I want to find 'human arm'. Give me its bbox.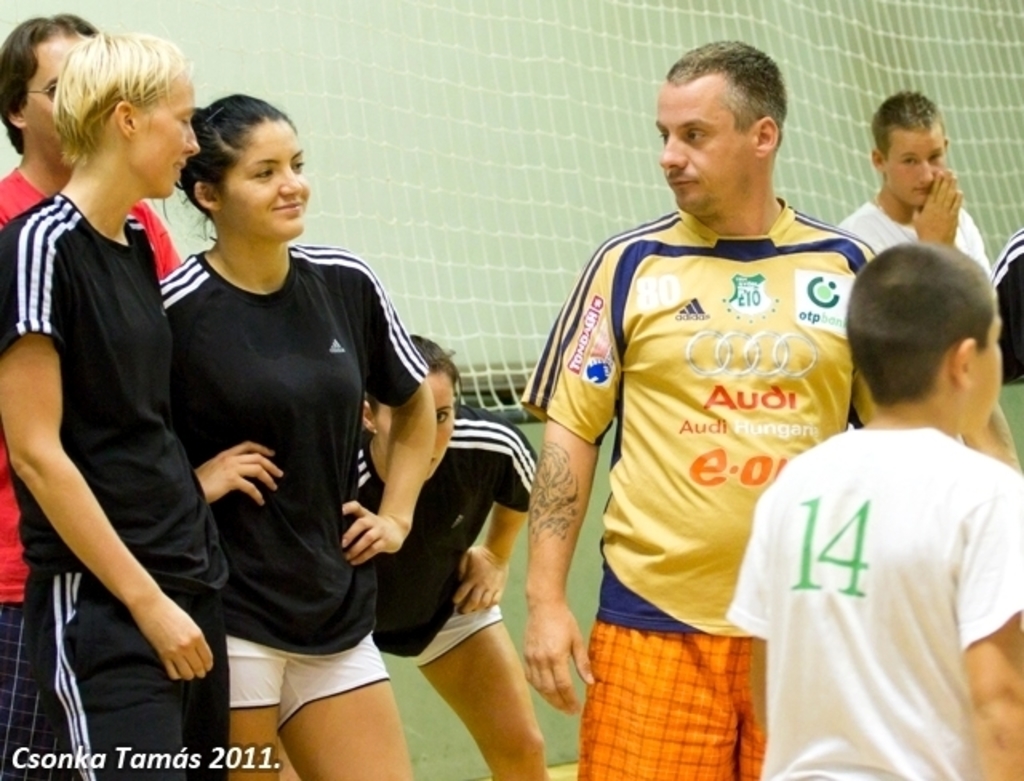
bbox(197, 435, 290, 504).
